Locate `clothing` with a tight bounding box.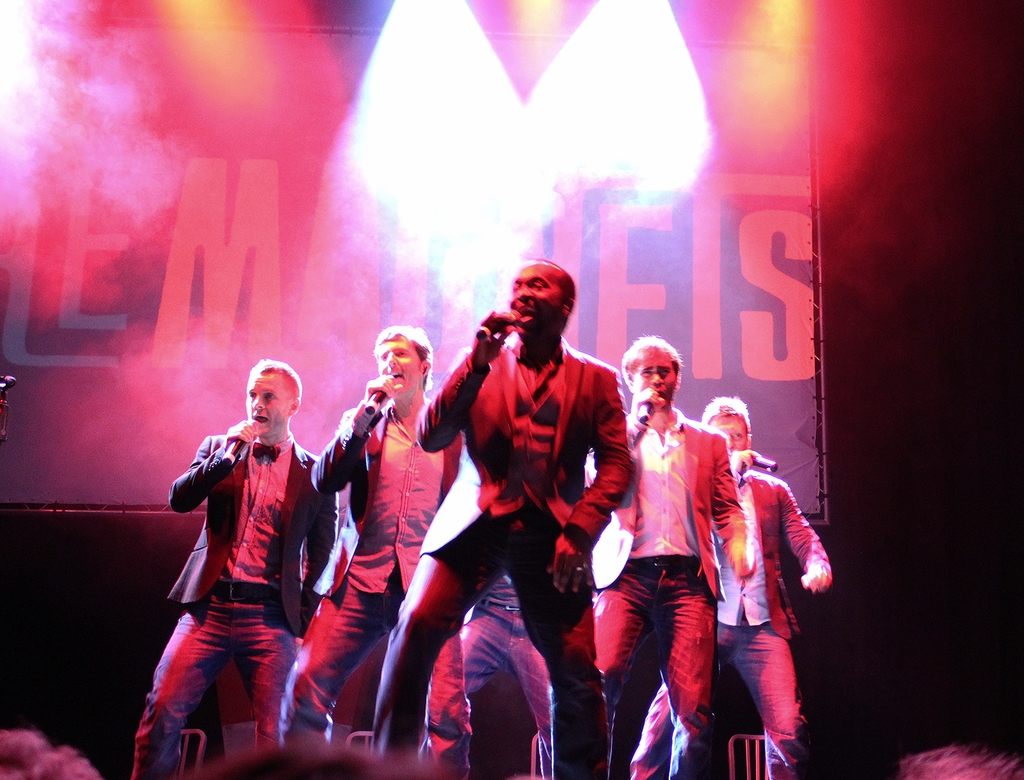
bbox=[626, 622, 810, 779].
